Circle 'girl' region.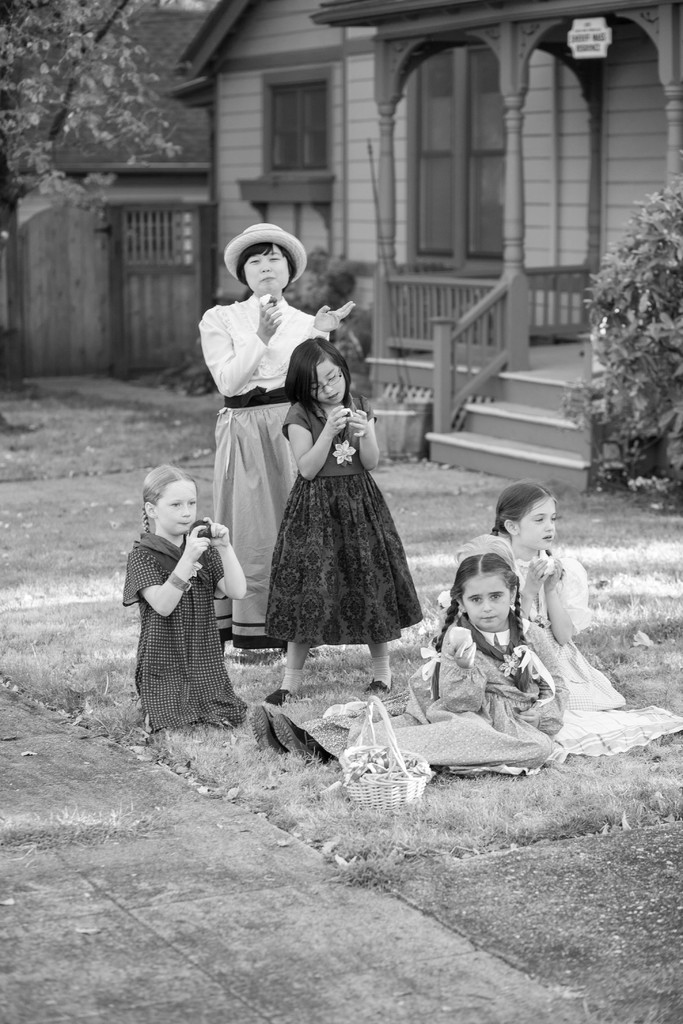
Region: <region>365, 554, 568, 774</region>.
